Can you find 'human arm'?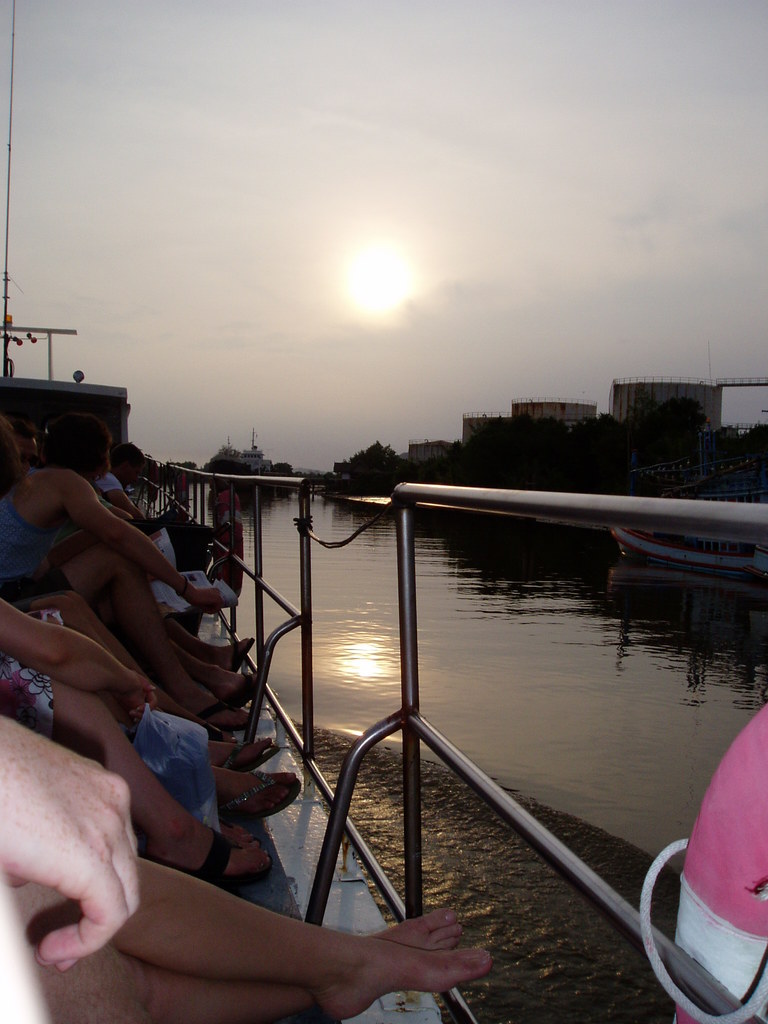
Yes, bounding box: left=0, top=705, right=153, bottom=972.
